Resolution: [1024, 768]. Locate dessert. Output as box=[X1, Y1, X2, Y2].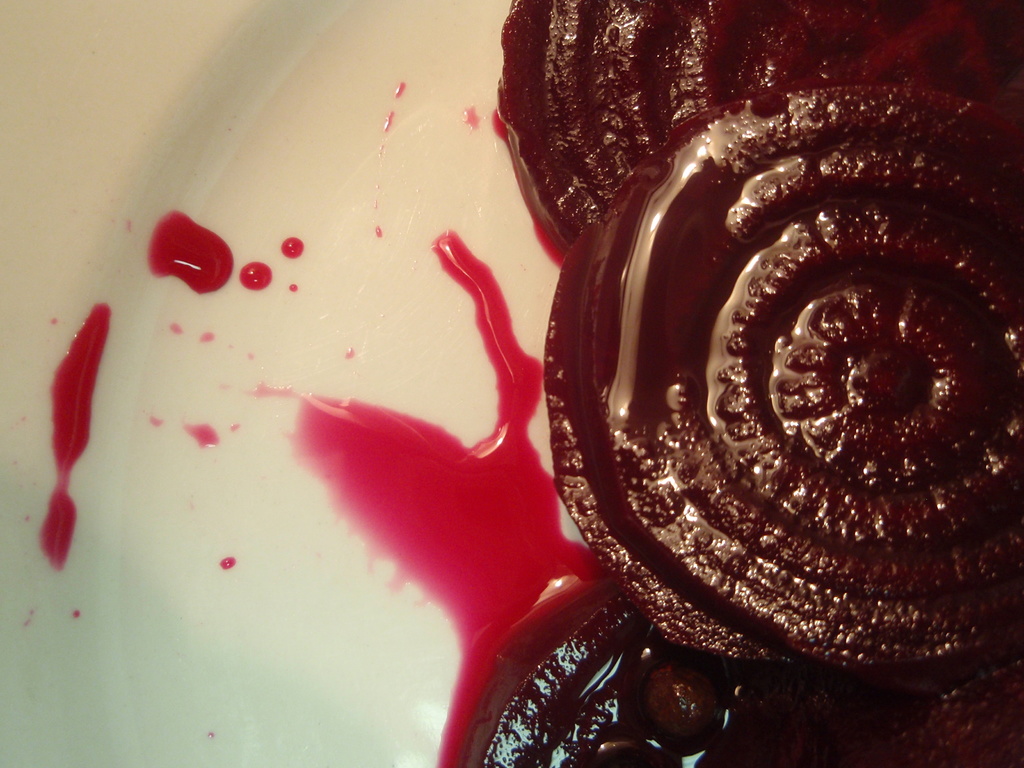
box=[493, 0, 1023, 262].
